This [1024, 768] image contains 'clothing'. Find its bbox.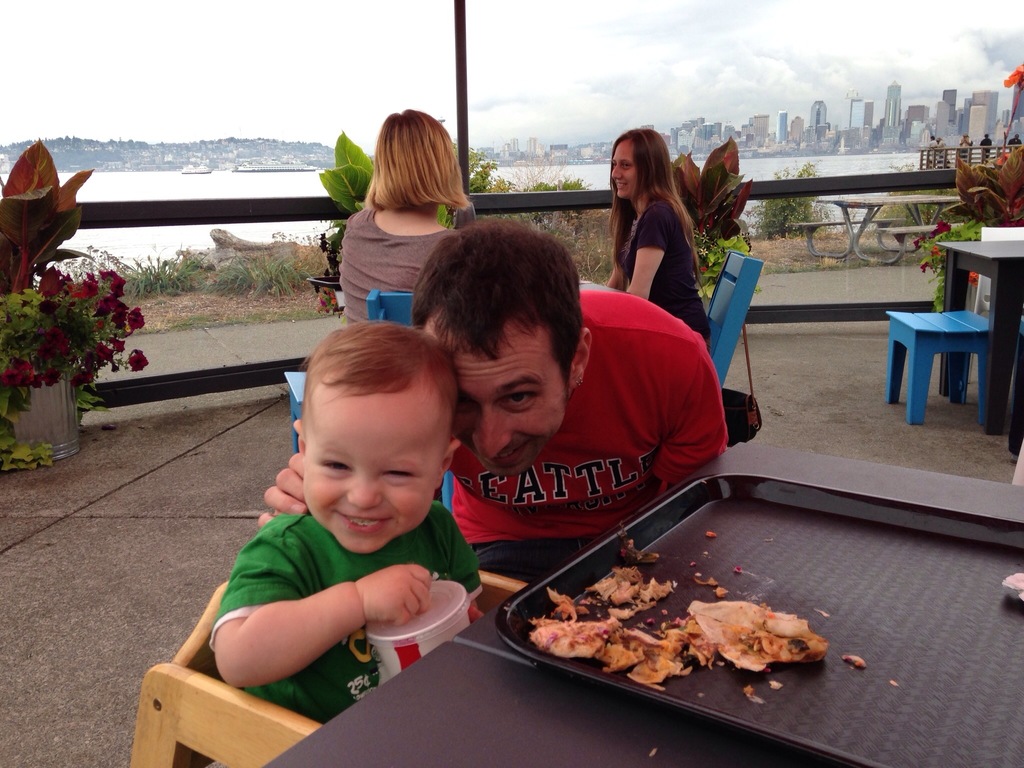
region(940, 140, 948, 161).
